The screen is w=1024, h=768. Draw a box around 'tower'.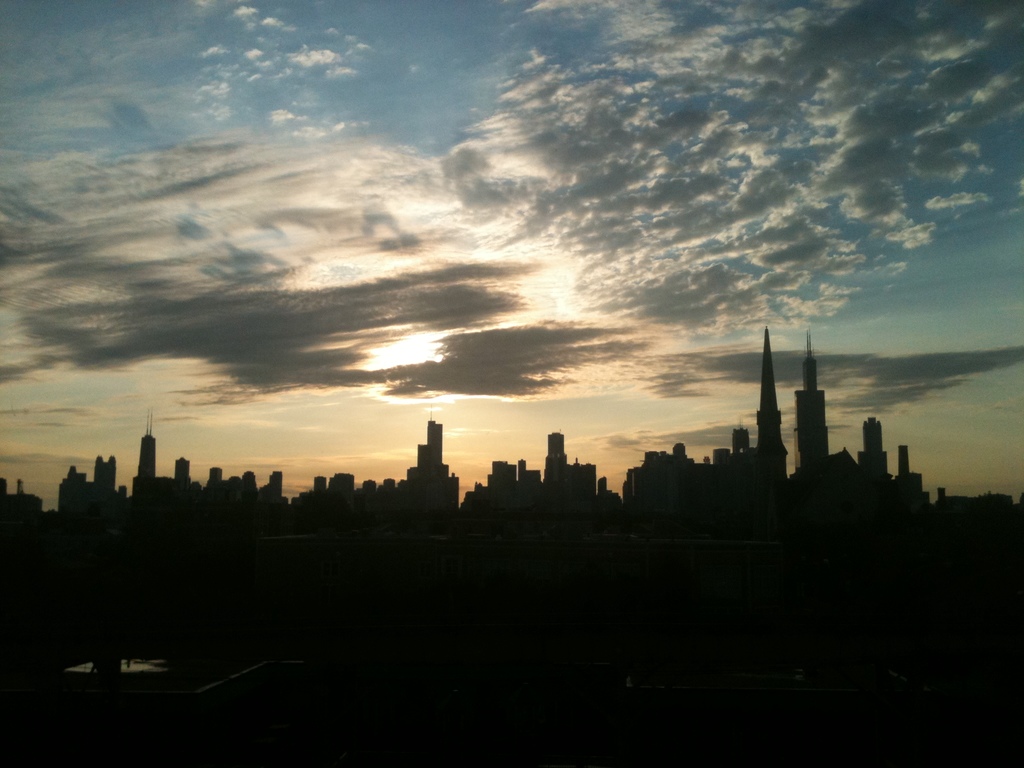
[left=404, top=419, right=464, bottom=516].
